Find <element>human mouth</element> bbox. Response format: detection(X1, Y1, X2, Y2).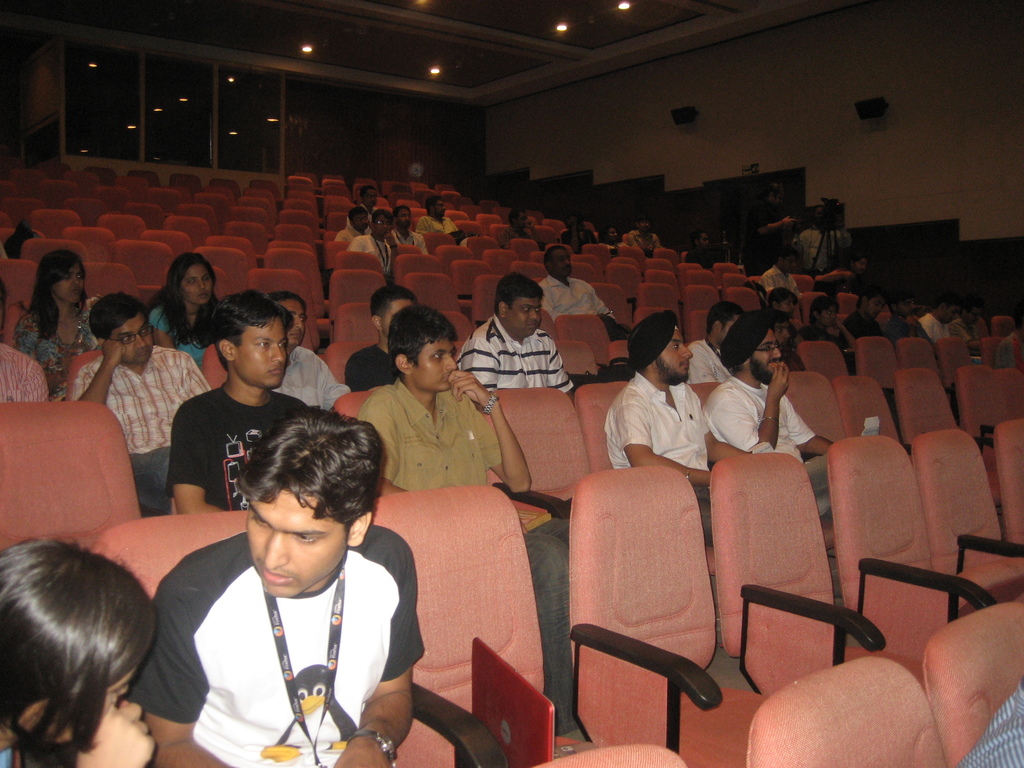
detection(526, 320, 538, 335).
